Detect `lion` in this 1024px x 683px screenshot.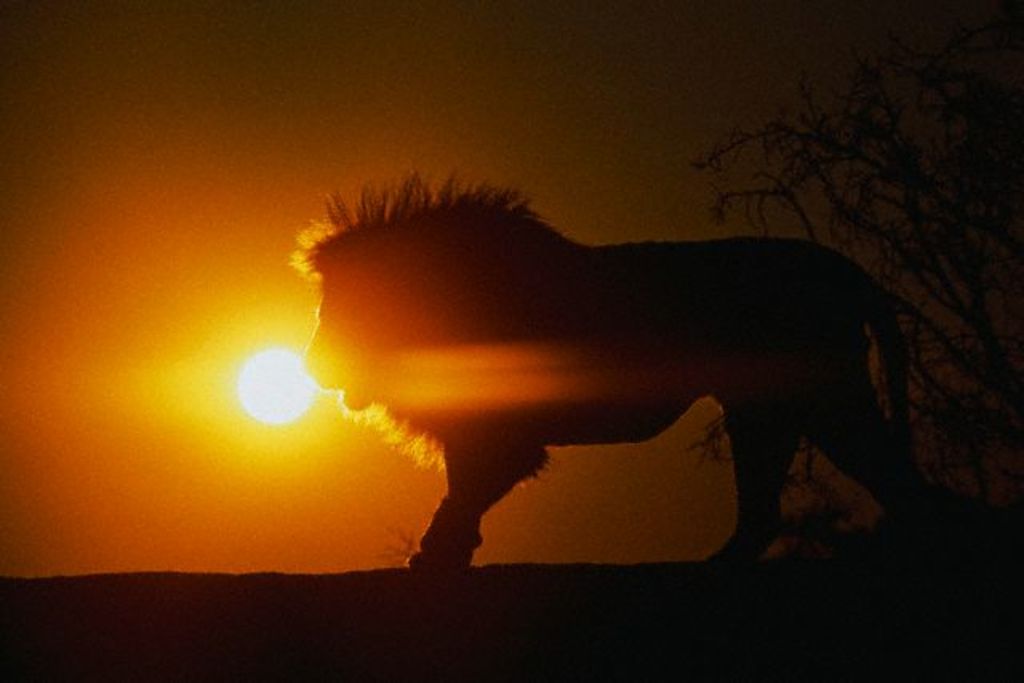
Detection: 288 166 912 565.
